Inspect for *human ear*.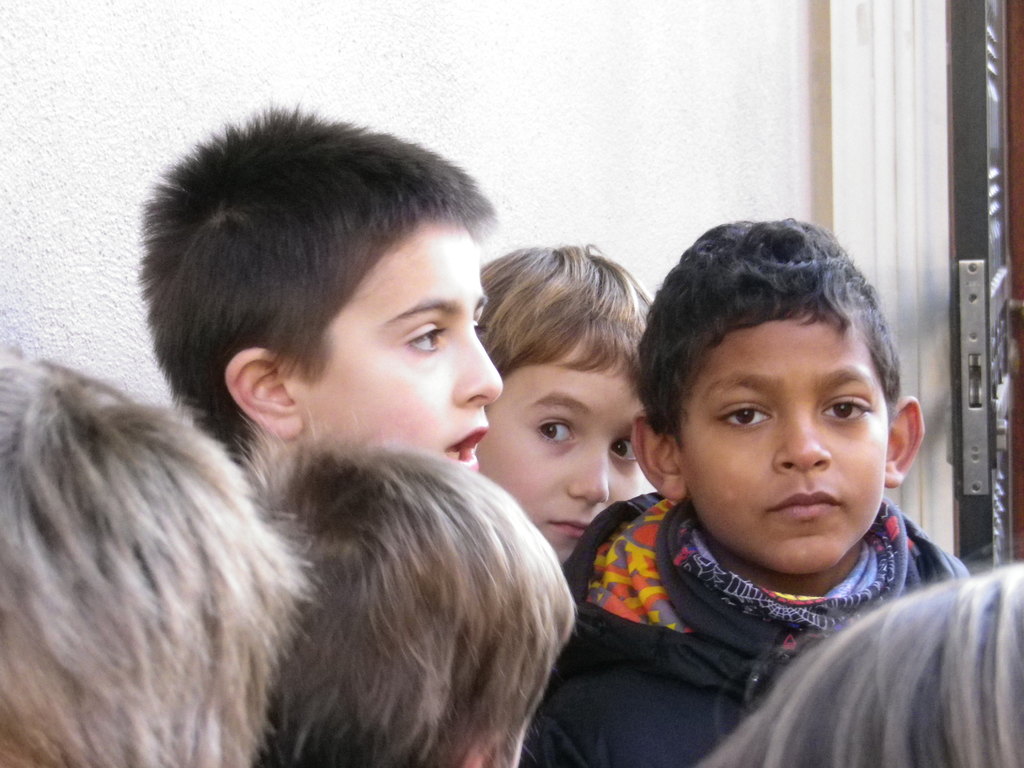
Inspection: [x1=625, y1=412, x2=689, y2=497].
